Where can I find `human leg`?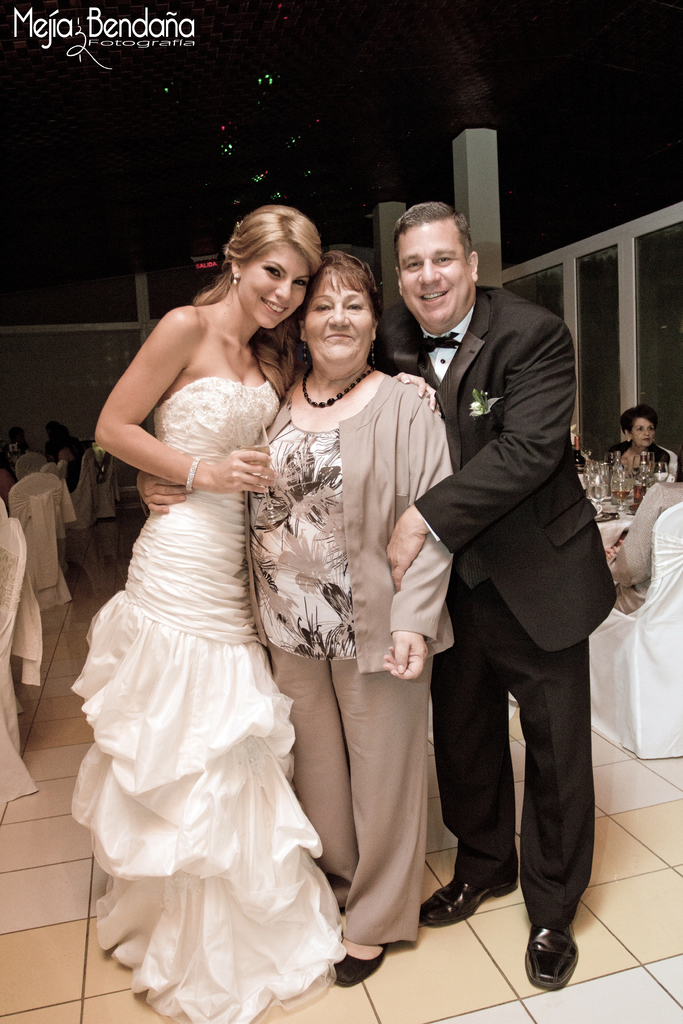
You can find it at detection(609, 581, 649, 616).
